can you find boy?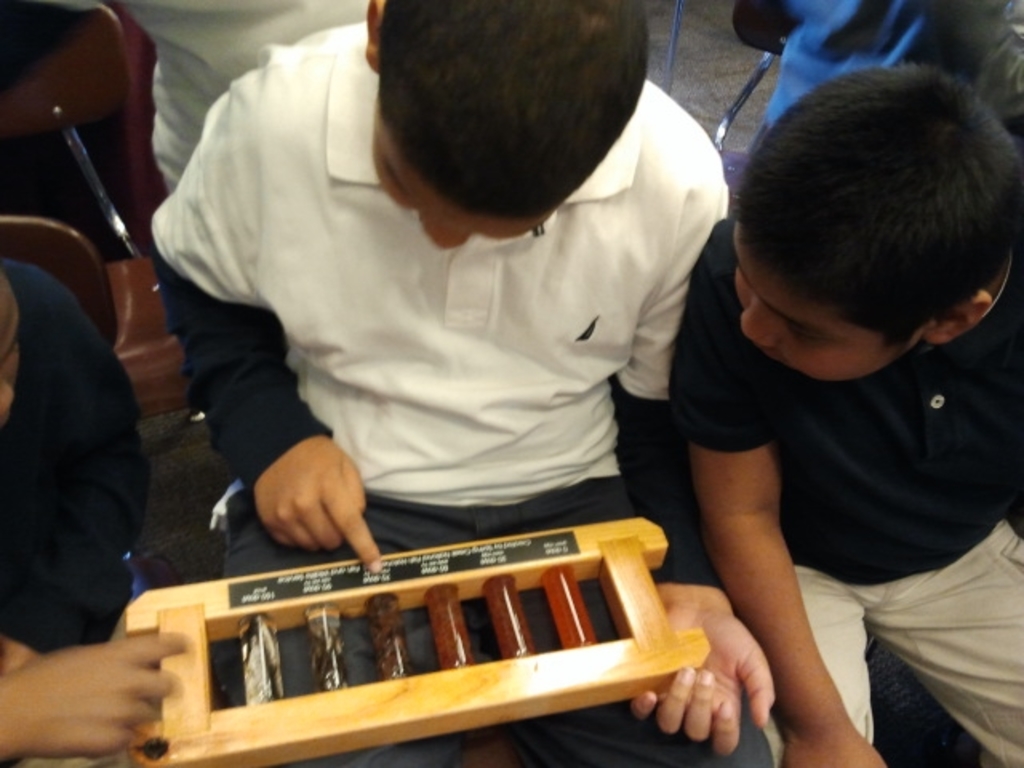
Yes, bounding box: [x1=0, y1=258, x2=189, y2=766].
